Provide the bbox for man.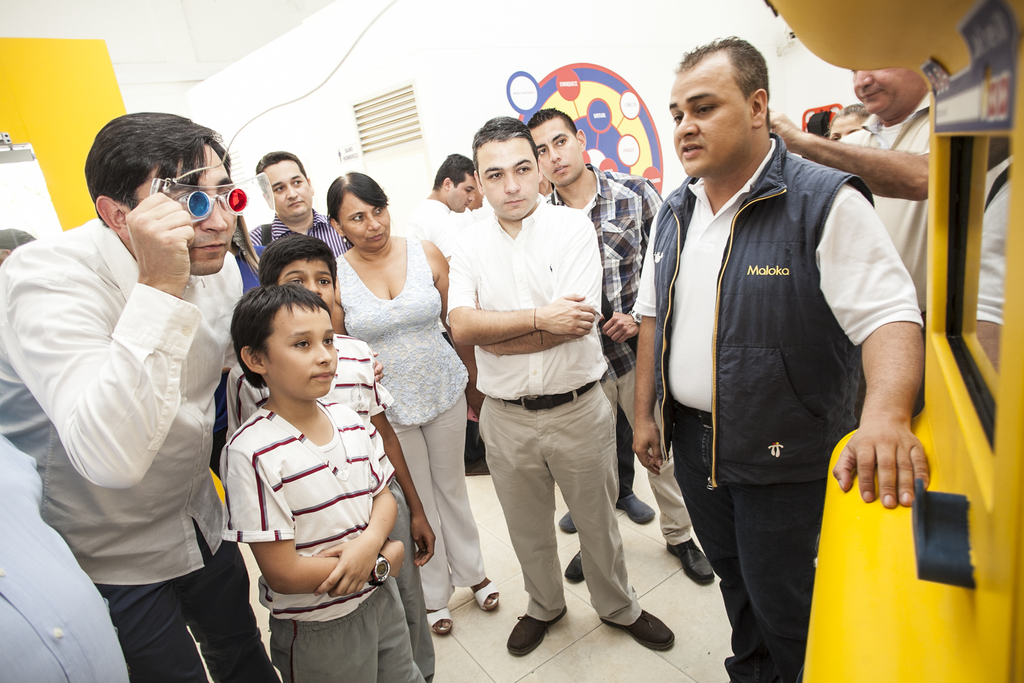
bbox(397, 151, 480, 469).
